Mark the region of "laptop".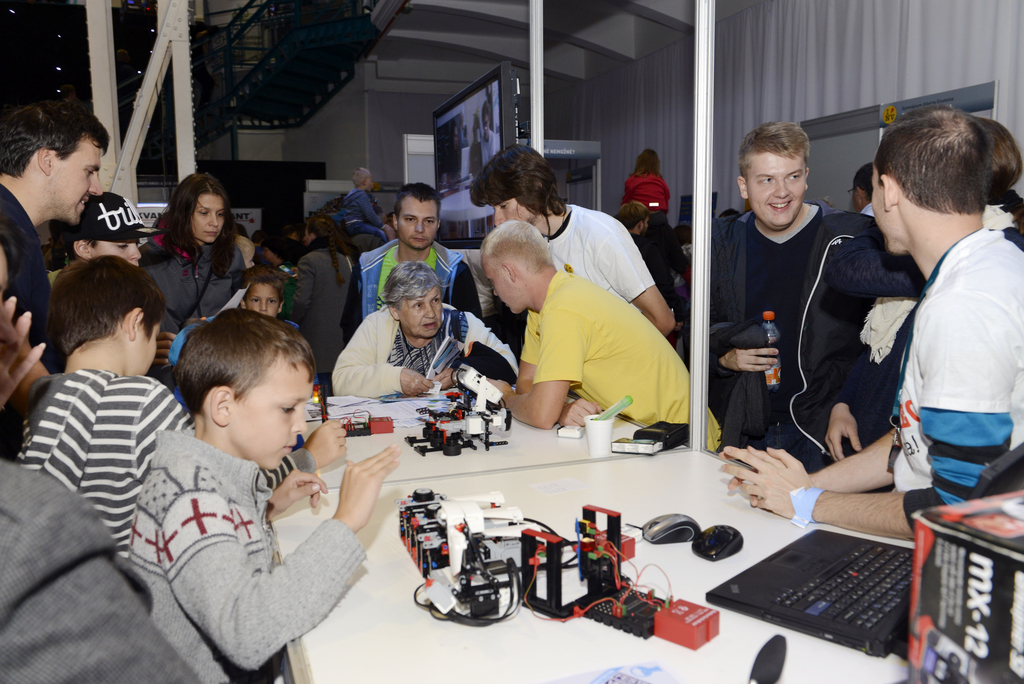
Region: [706,444,1023,653].
